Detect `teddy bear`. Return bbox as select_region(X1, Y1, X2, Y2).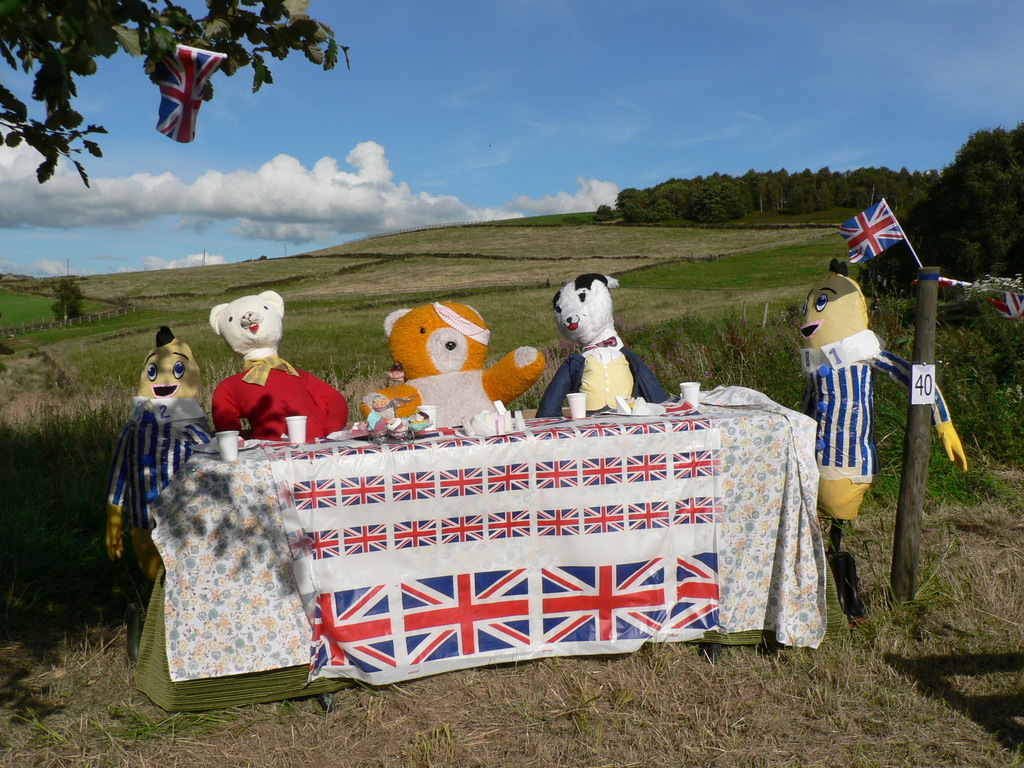
select_region(362, 299, 542, 428).
